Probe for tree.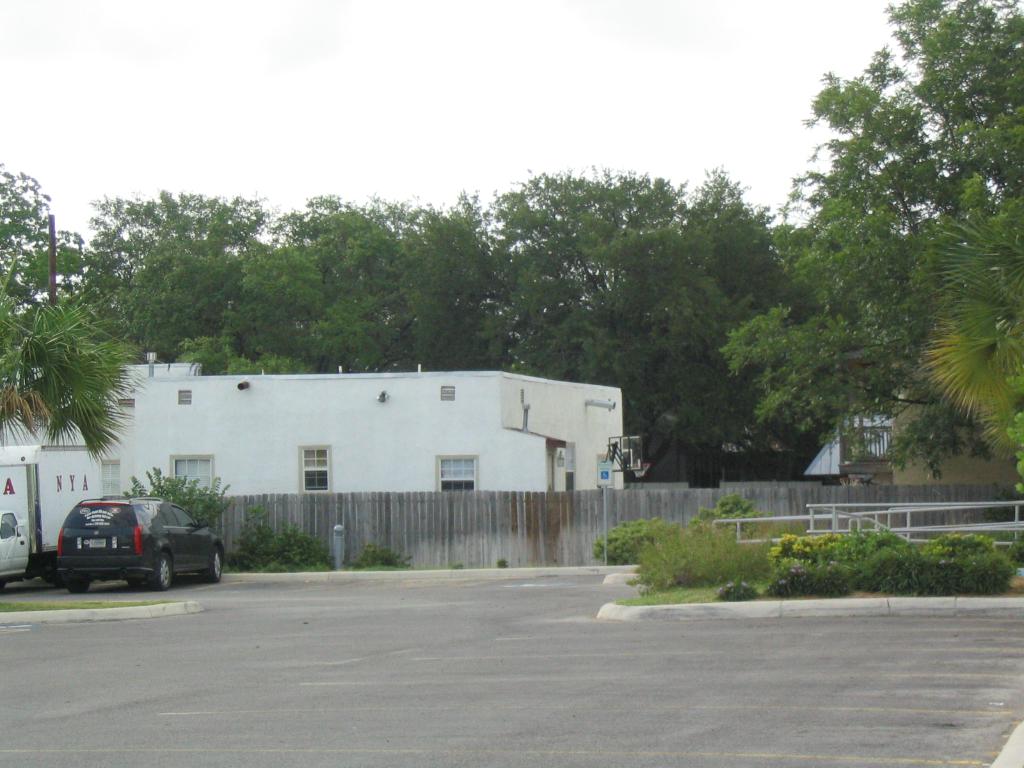
Probe result: [left=2, top=287, right=149, bottom=455].
